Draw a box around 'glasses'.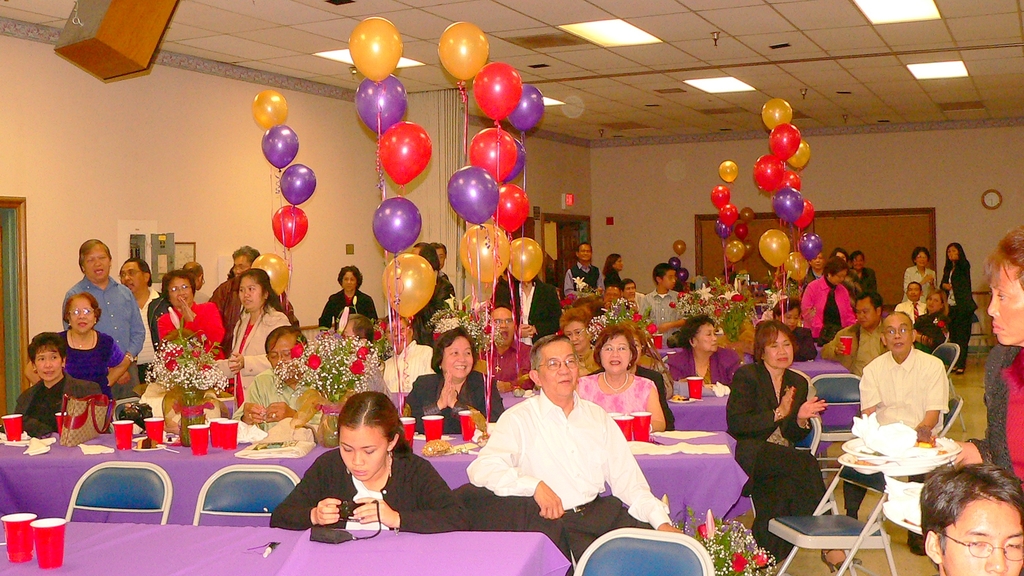
select_region(491, 319, 514, 330).
